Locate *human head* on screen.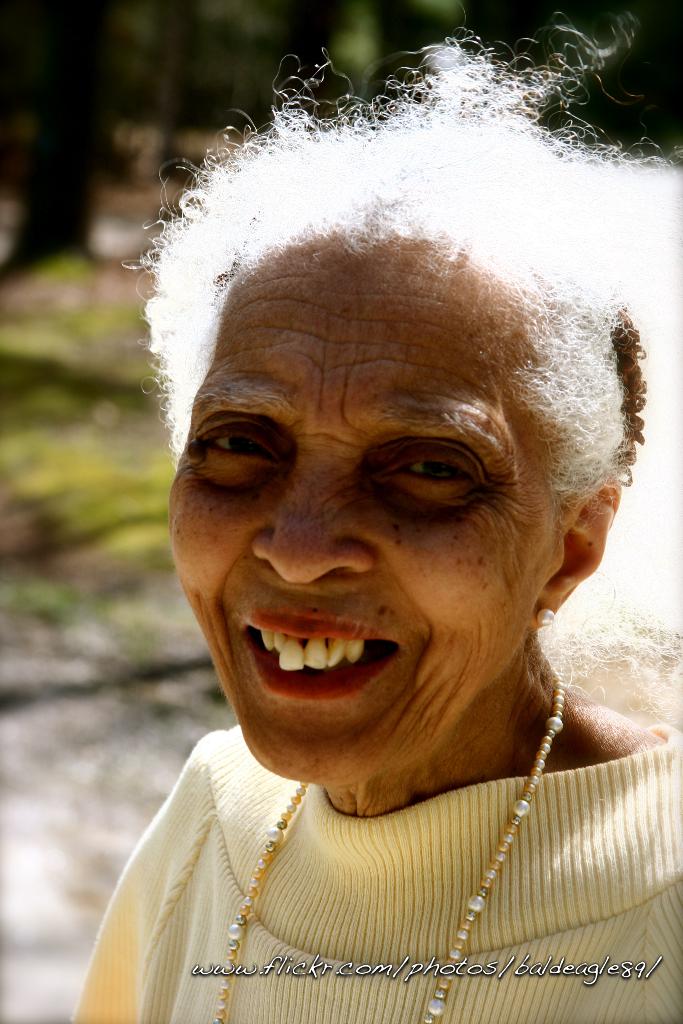
On screen at rect(167, 72, 614, 790).
